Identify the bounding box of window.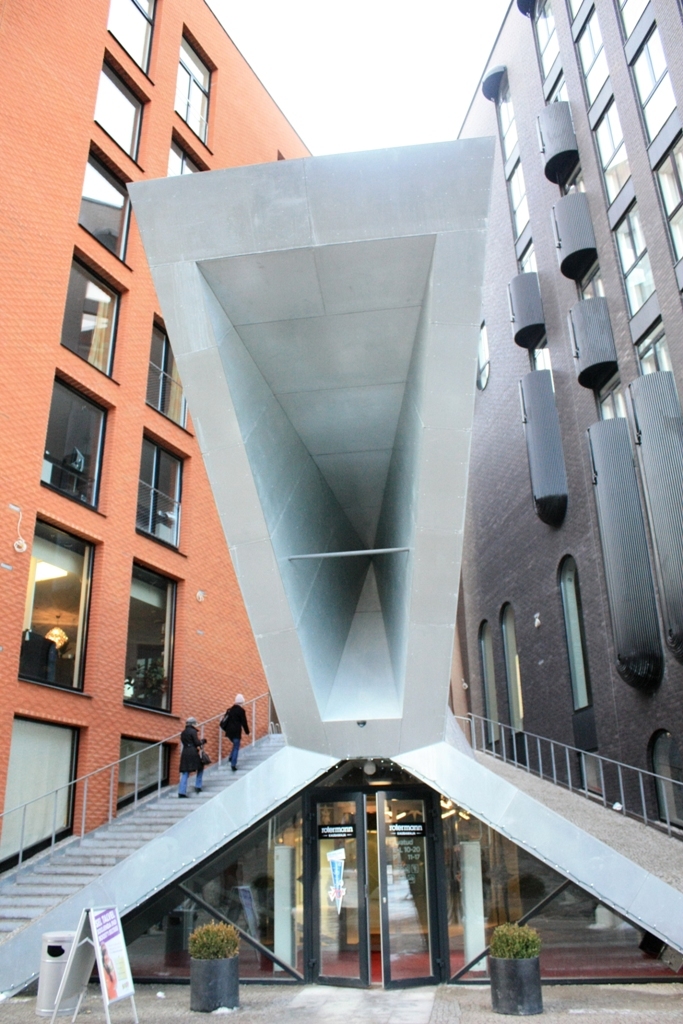
[516, 242, 543, 275].
